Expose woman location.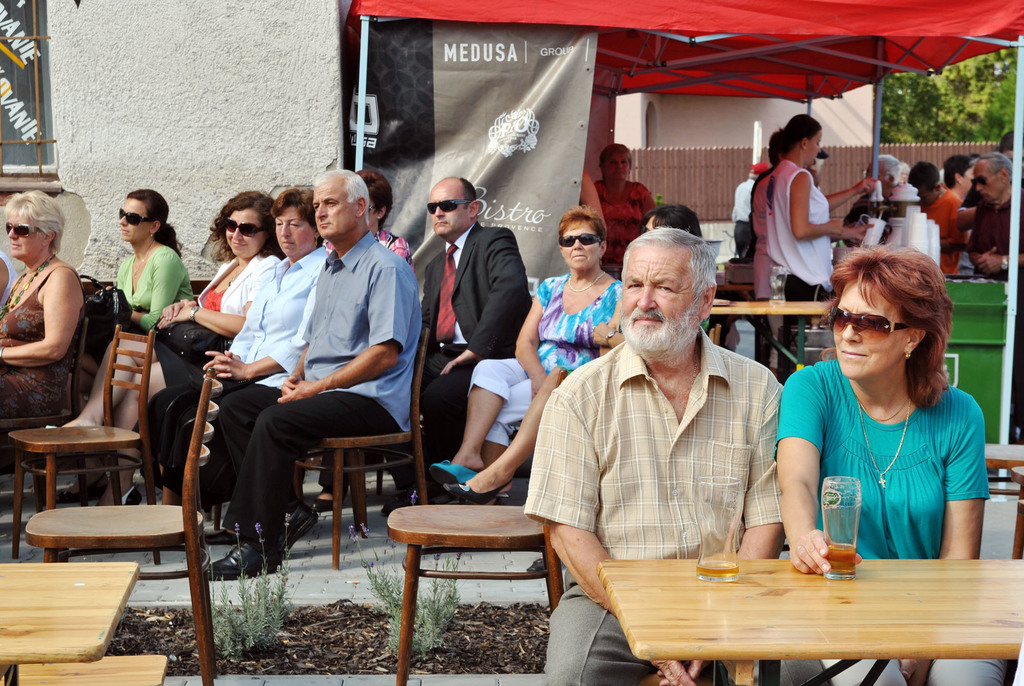
Exposed at <box>98,189,207,331</box>.
